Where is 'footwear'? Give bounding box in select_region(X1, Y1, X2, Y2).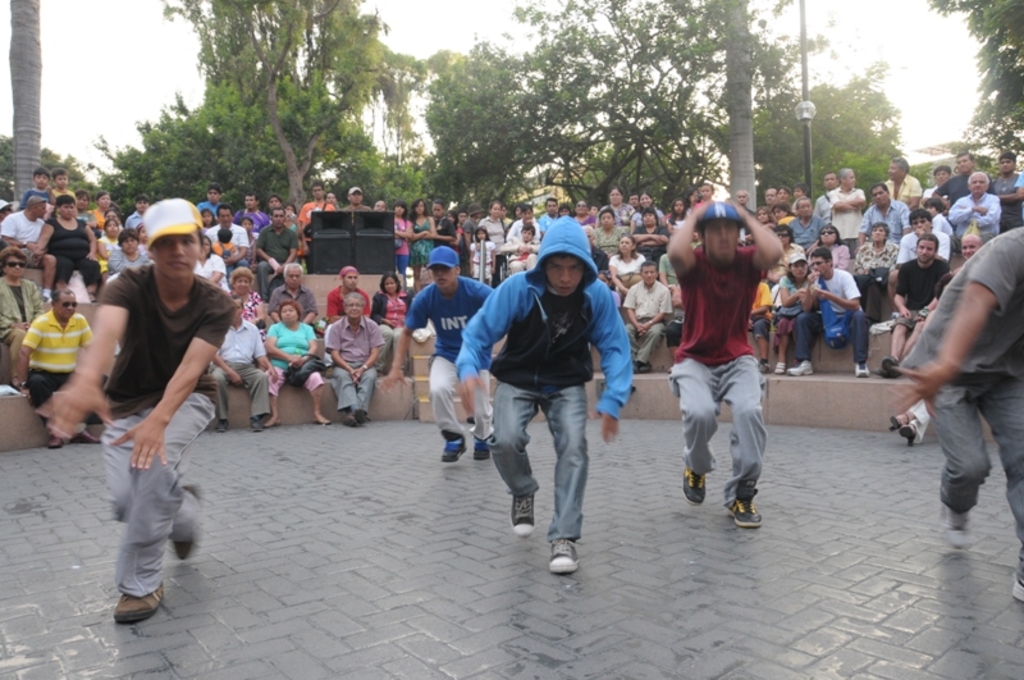
select_region(723, 479, 764, 529).
